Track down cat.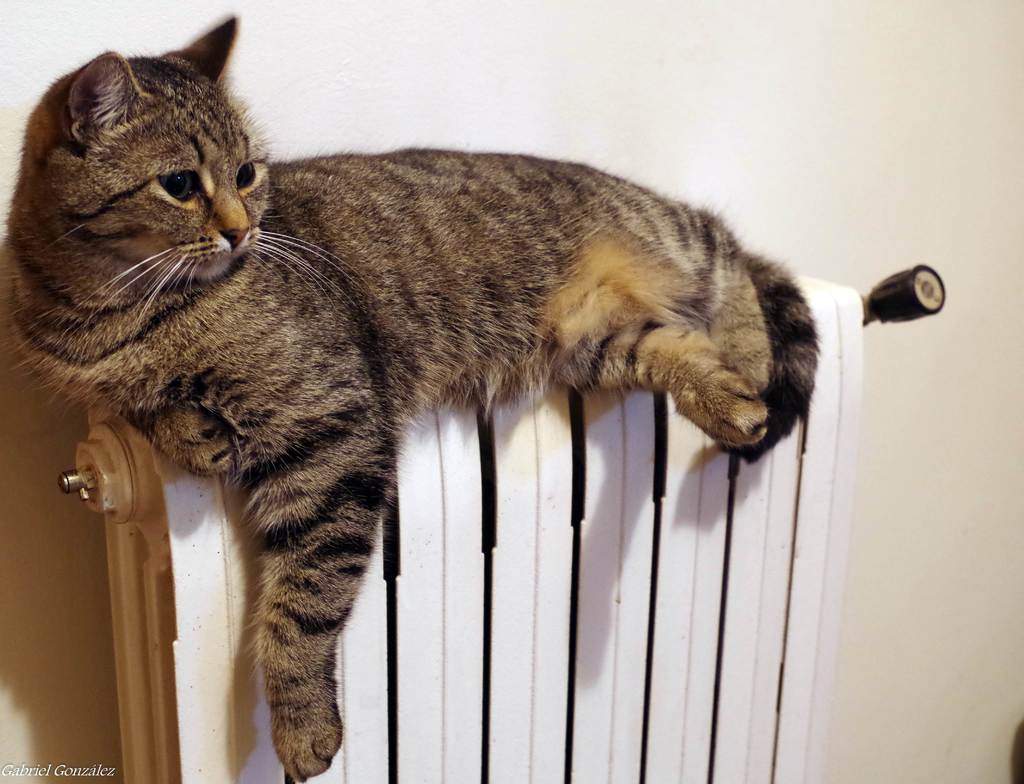
Tracked to <bbox>0, 10, 822, 783</bbox>.
